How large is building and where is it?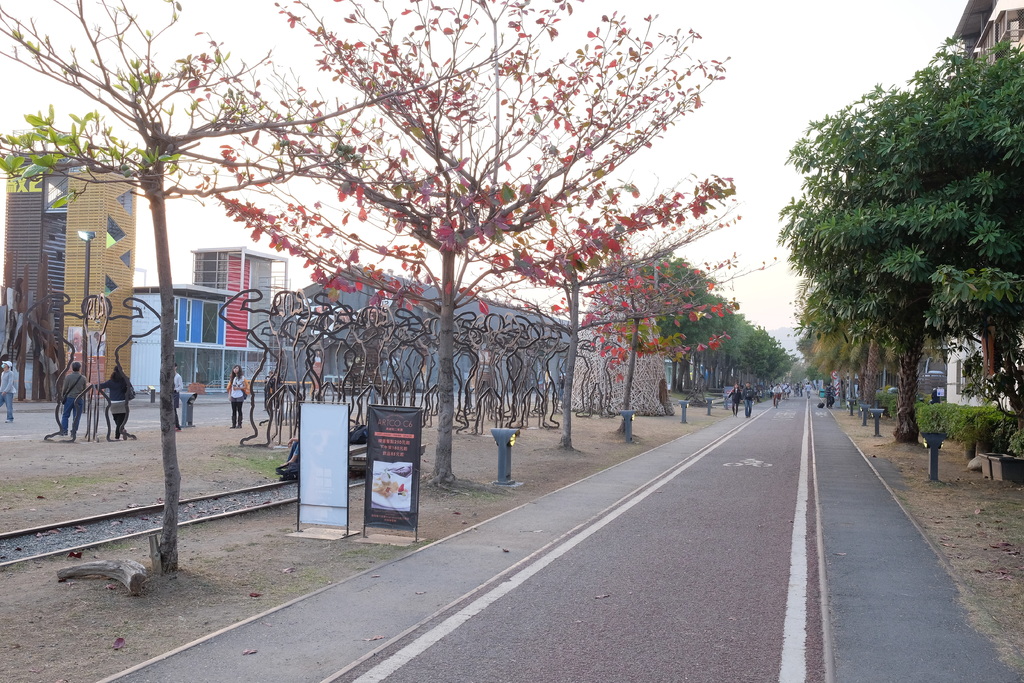
Bounding box: (x1=945, y1=0, x2=1023, y2=411).
